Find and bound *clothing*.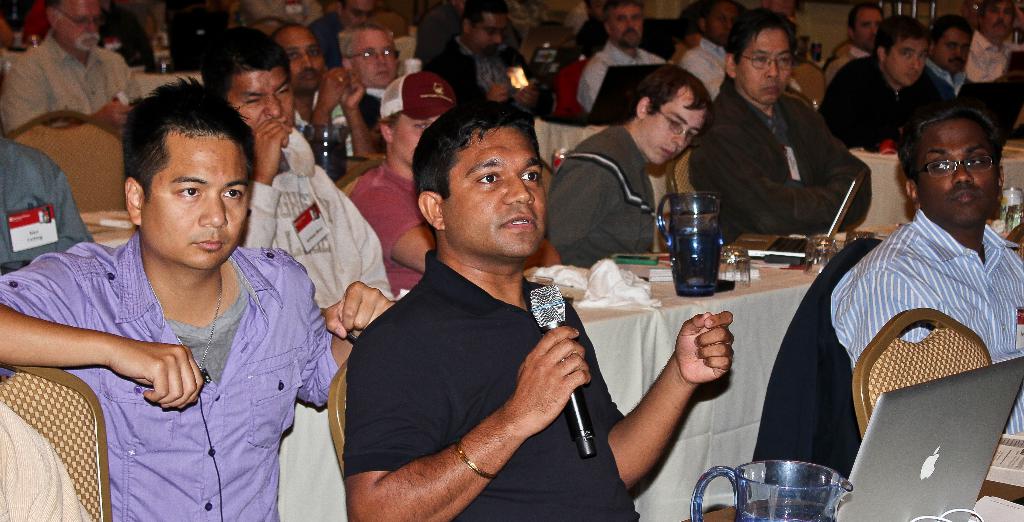
Bound: (754,227,884,474).
